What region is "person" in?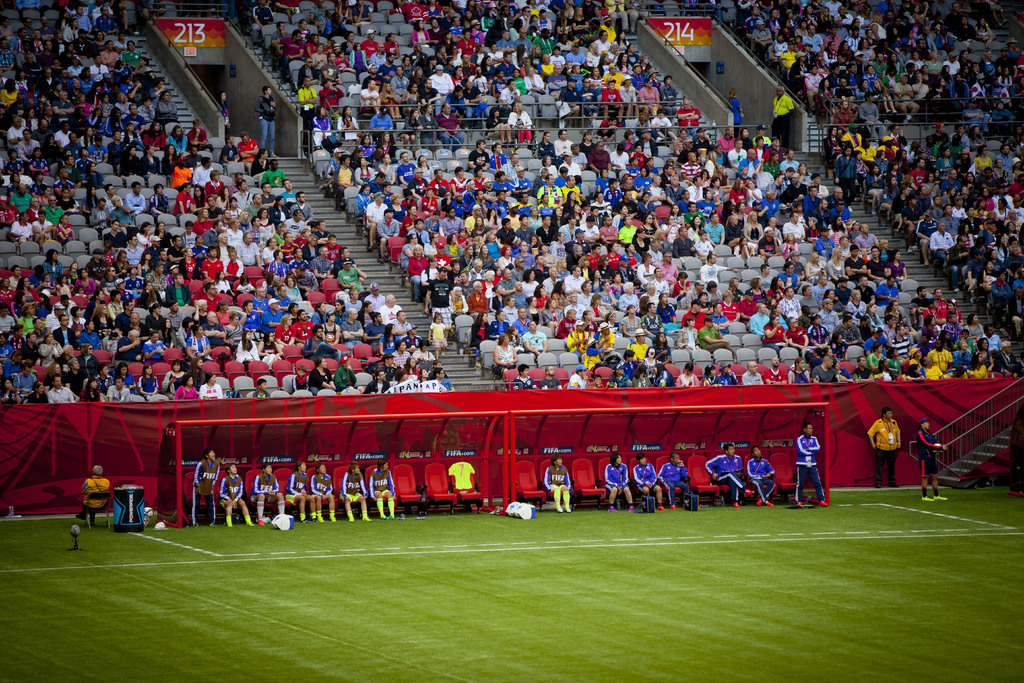
pyautogui.locateOnScreen(865, 406, 899, 487).
